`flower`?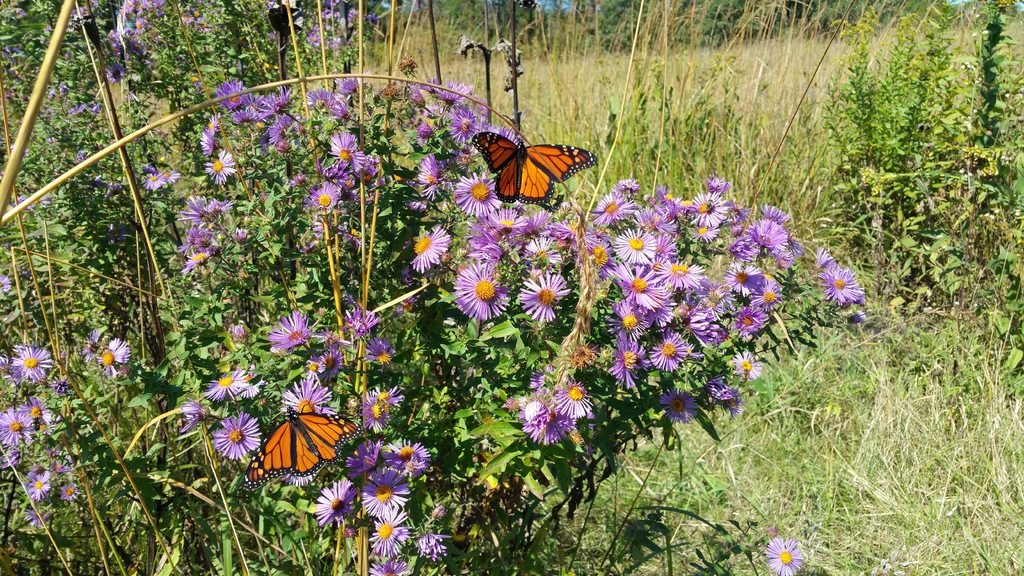
x1=409 y1=83 x2=486 y2=146
